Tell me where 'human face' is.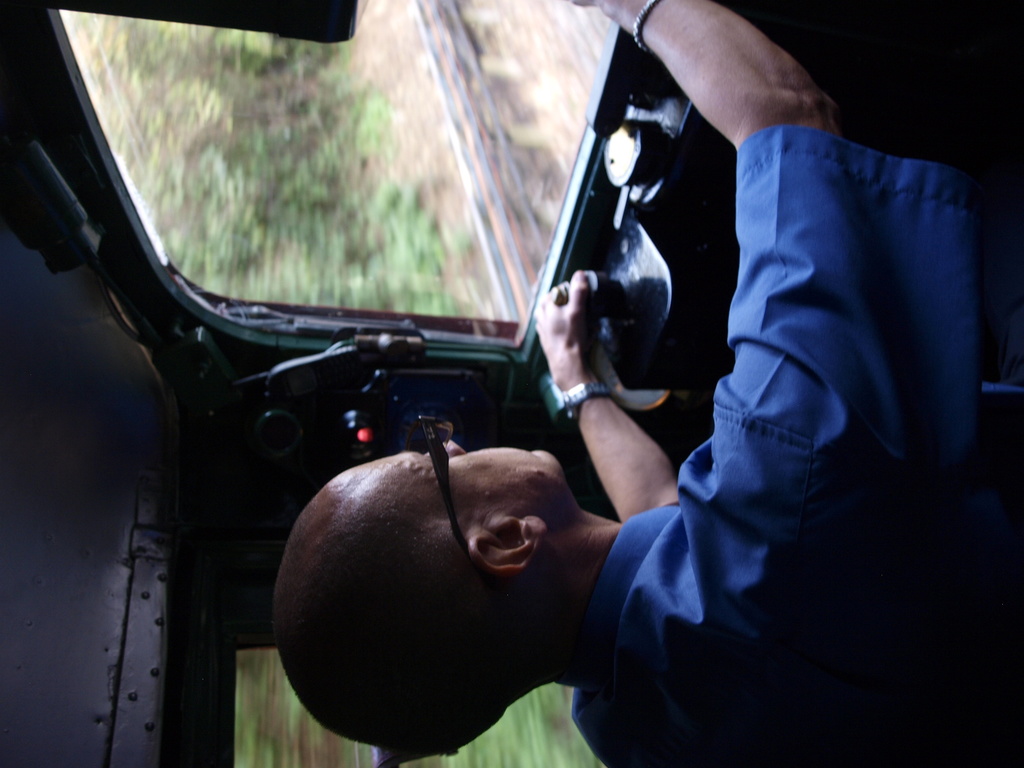
'human face' is at [left=358, top=437, right=561, bottom=513].
